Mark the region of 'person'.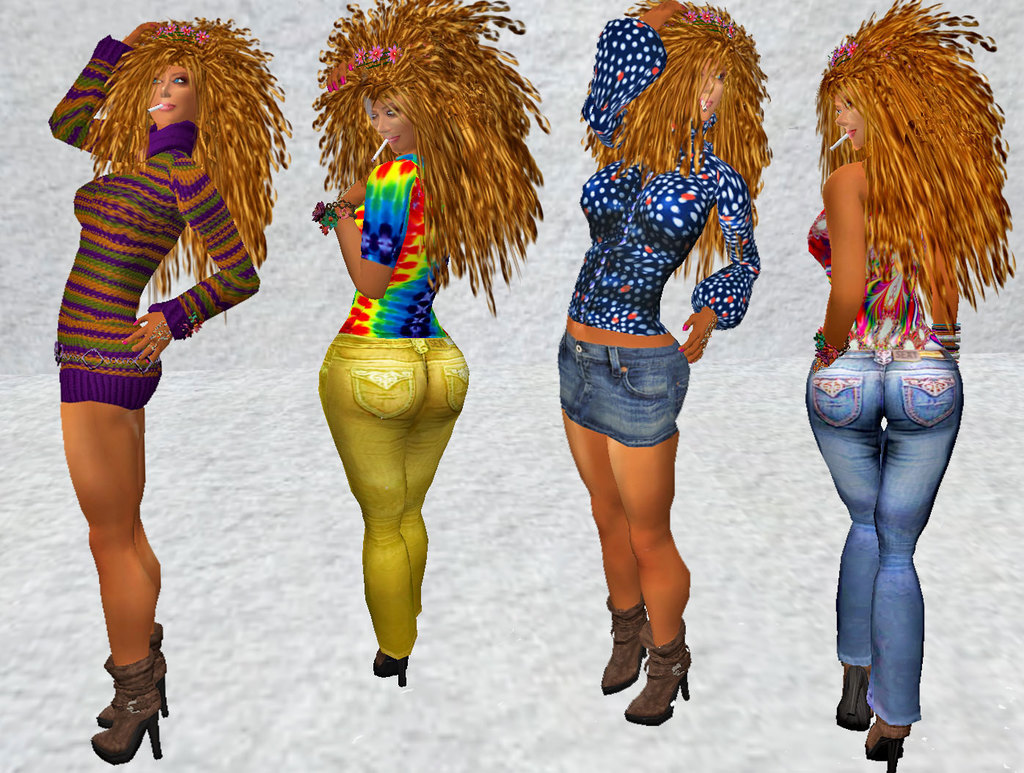
Region: bbox=[554, 0, 777, 728].
